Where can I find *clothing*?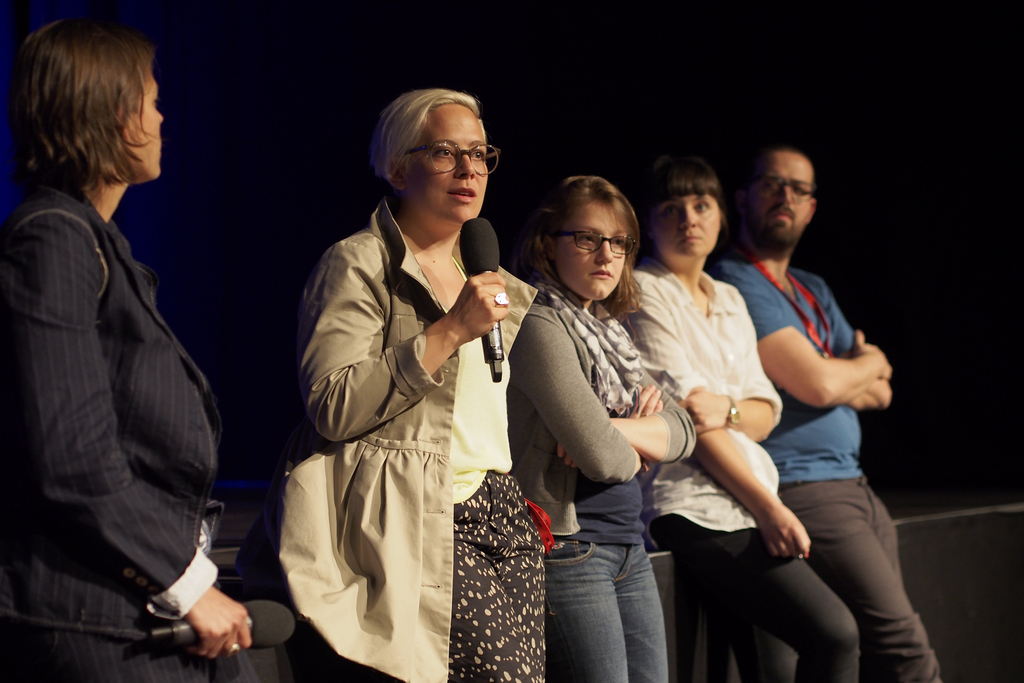
You can find it at box(507, 295, 658, 682).
